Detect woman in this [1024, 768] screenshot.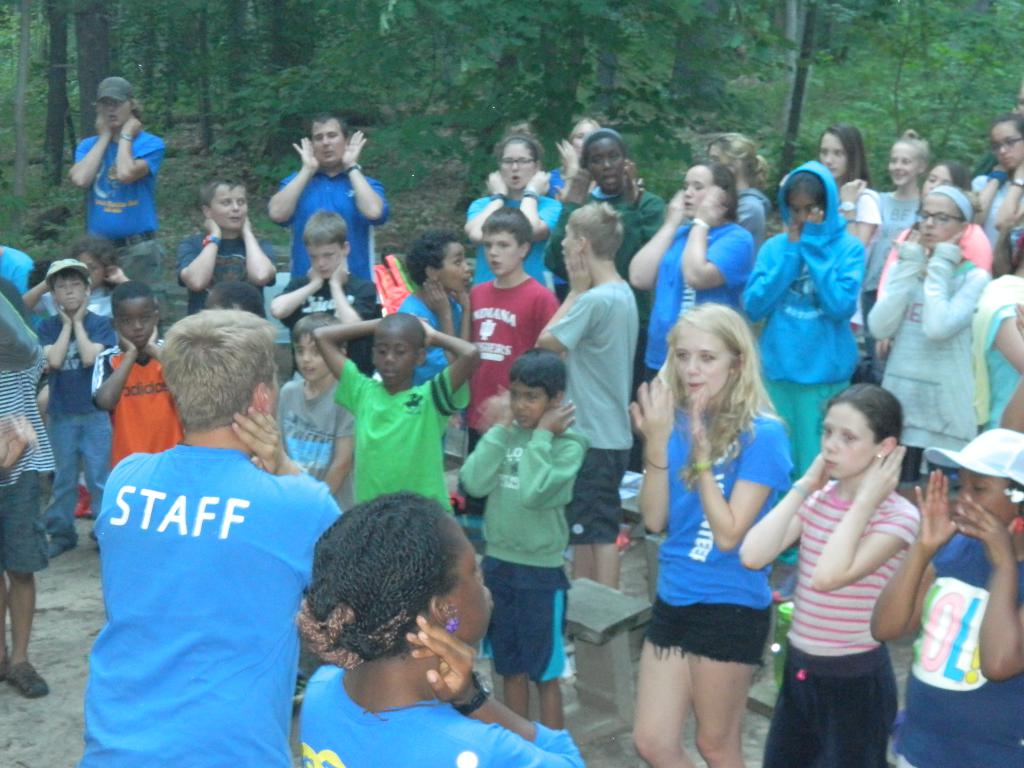
Detection: box=[626, 162, 755, 387].
